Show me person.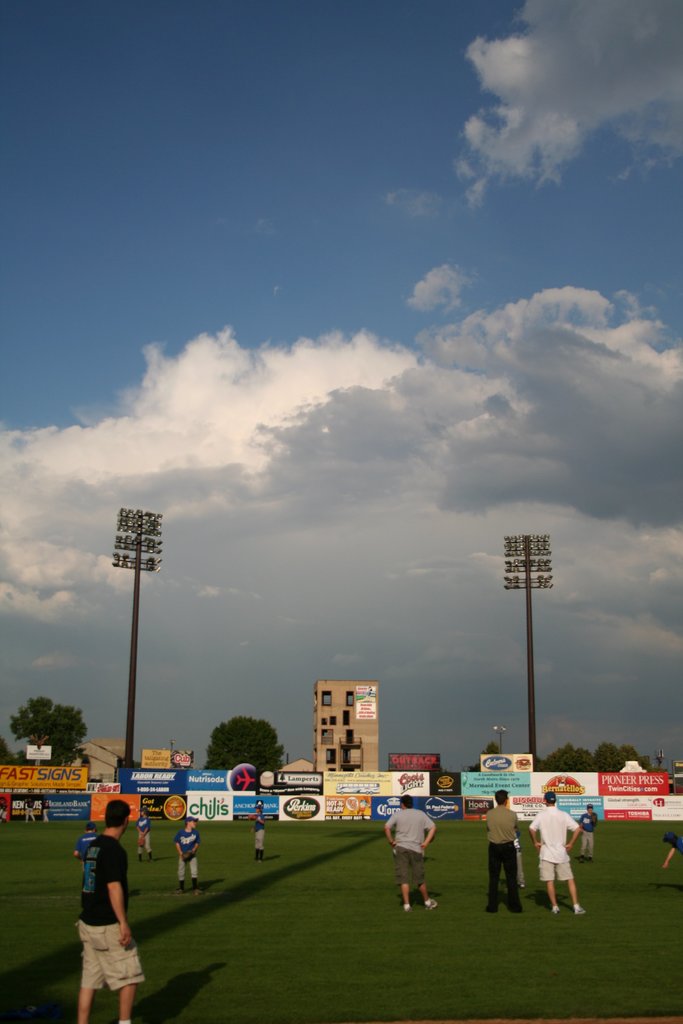
person is here: <region>251, 810, 265, 851</region>.
